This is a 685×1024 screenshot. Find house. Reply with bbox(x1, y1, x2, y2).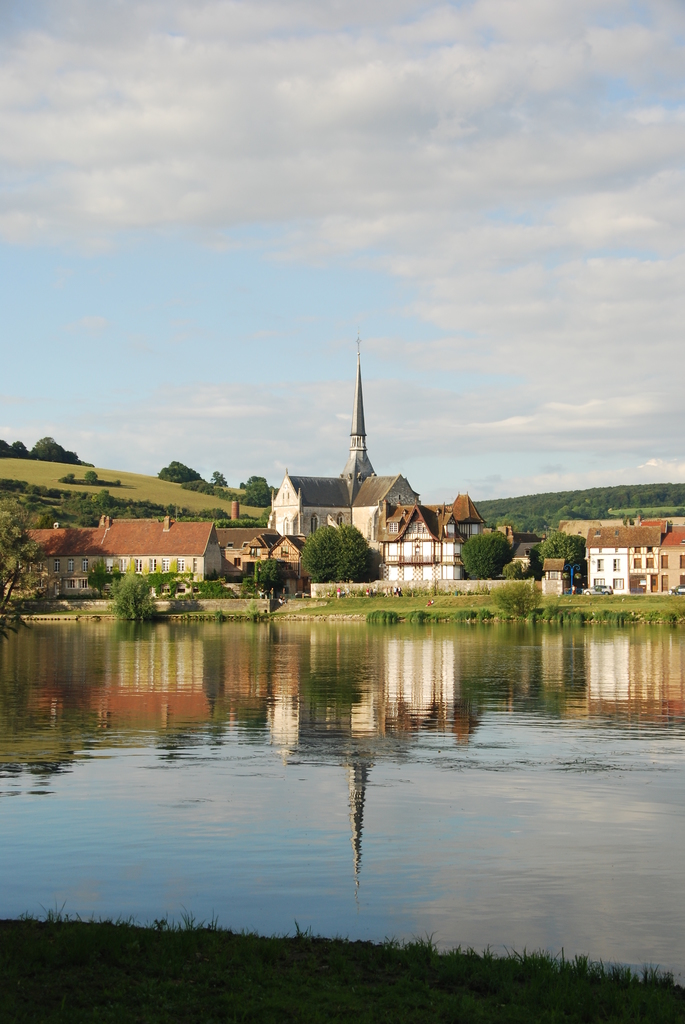
bbox(42, 495, 238, 595).
